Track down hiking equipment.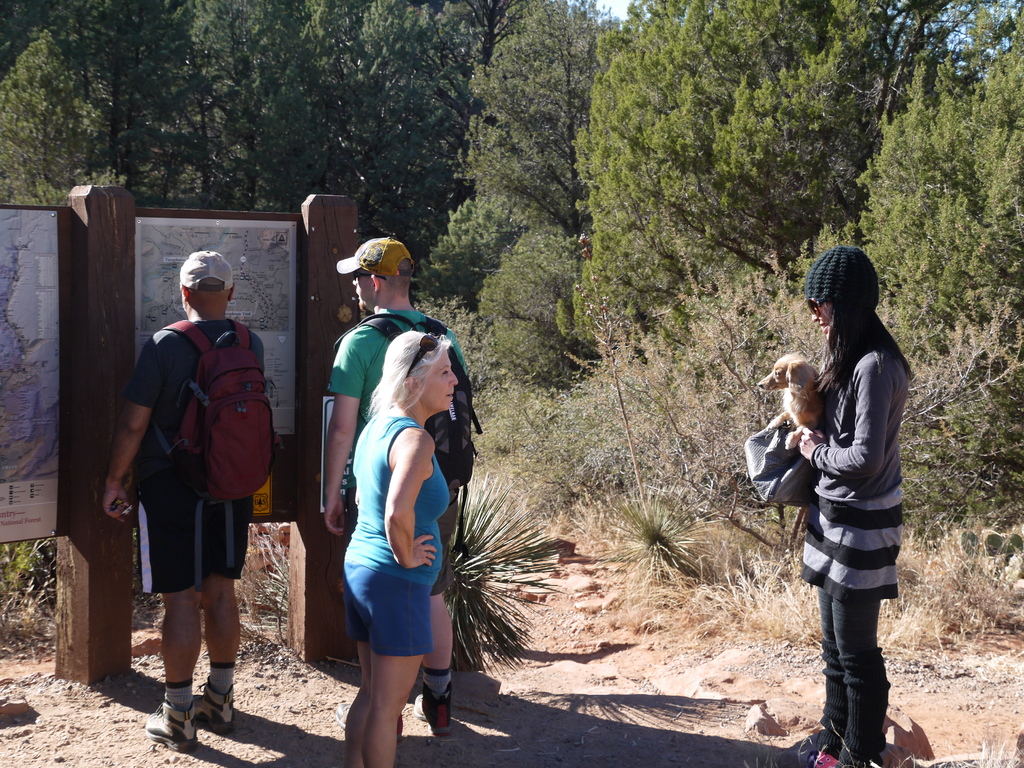
Tracked to [x1=330, y1=318, x2=488, y2=559].
